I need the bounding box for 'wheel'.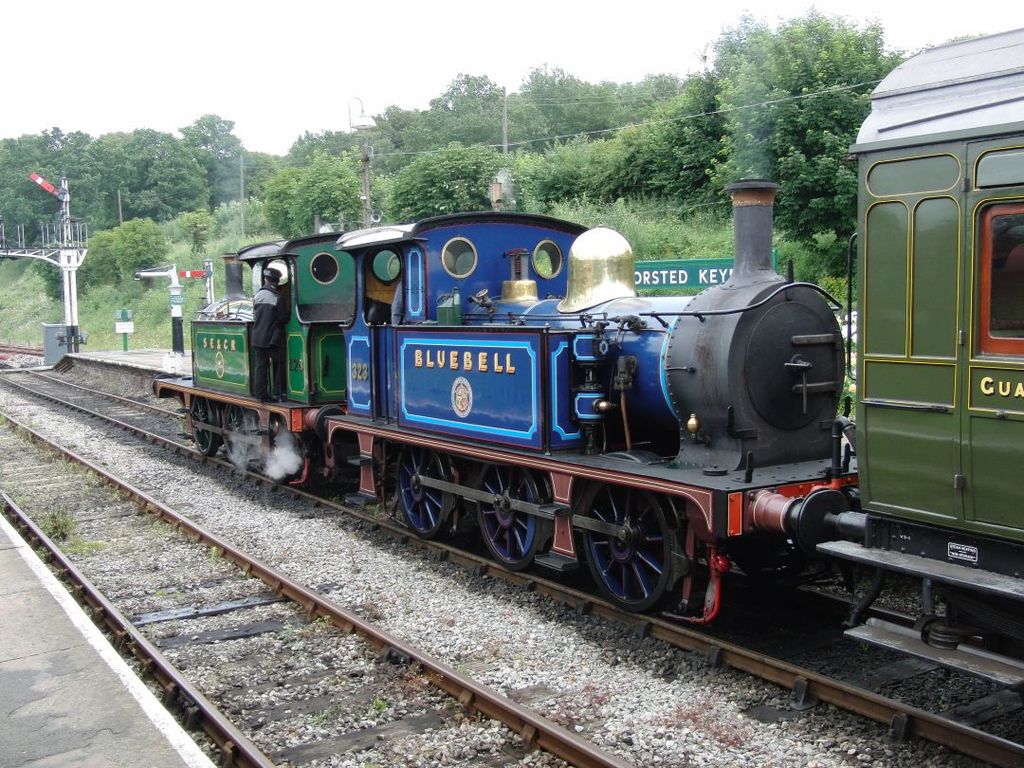
Here it is: detection(474, 471, 548, 565).
